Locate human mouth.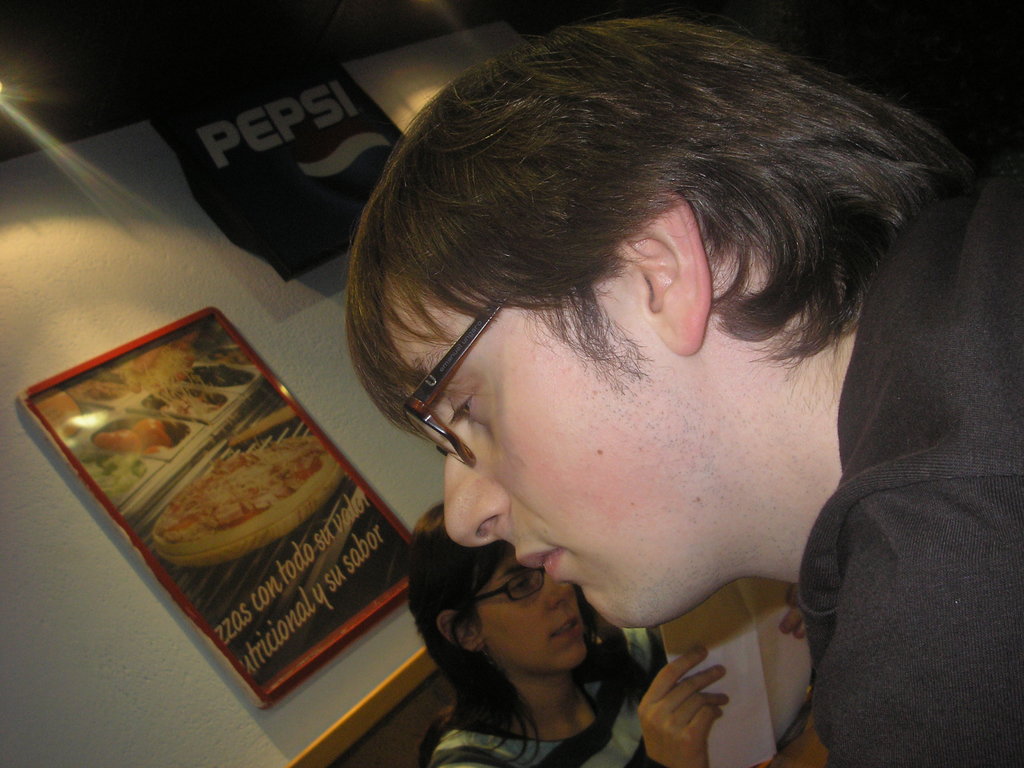
Bounding box: (left=517, top=544, right=561, bottom=576).
